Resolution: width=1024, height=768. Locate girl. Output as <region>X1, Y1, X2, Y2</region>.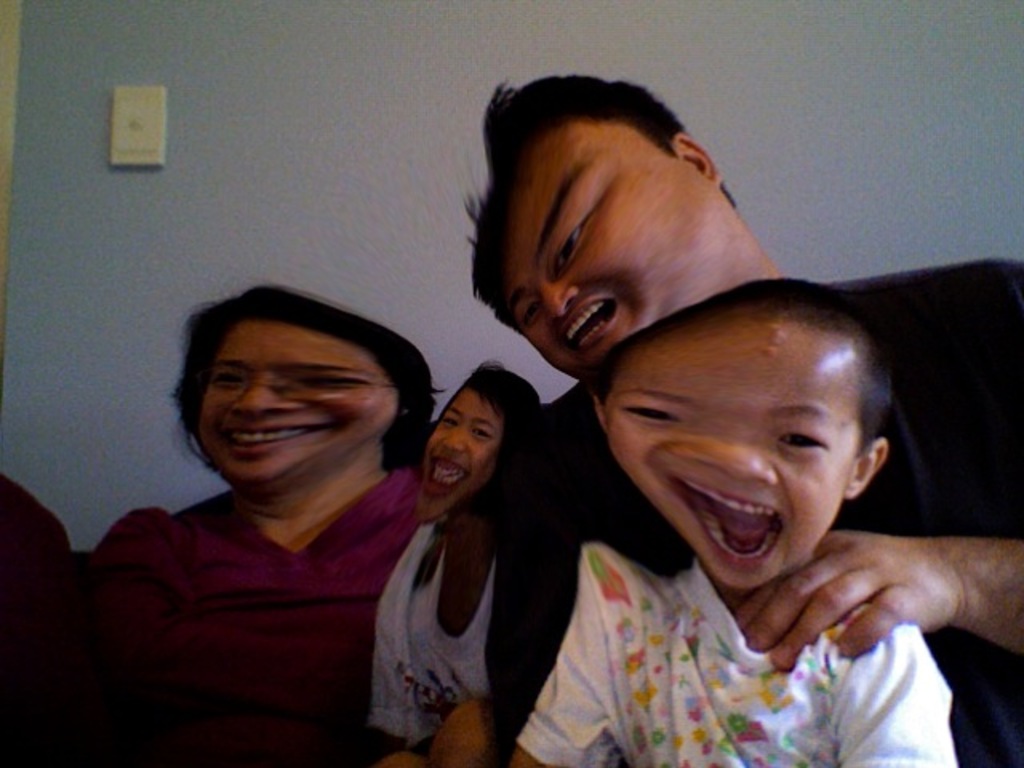
<region>75, 283, 446, 766</region>.
